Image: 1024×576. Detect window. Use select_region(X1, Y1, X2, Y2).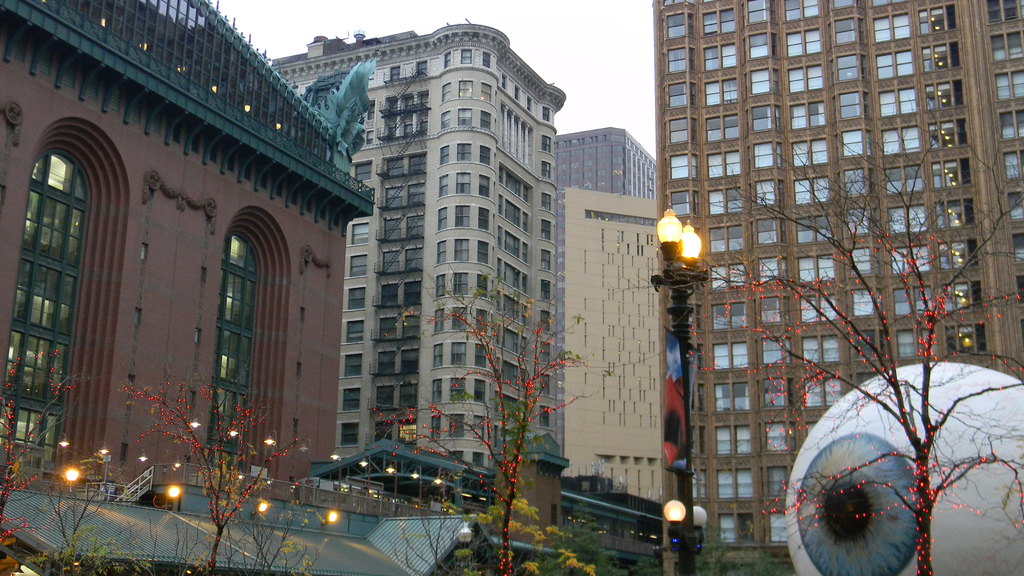
select_region(798, 253, 832, 282).
